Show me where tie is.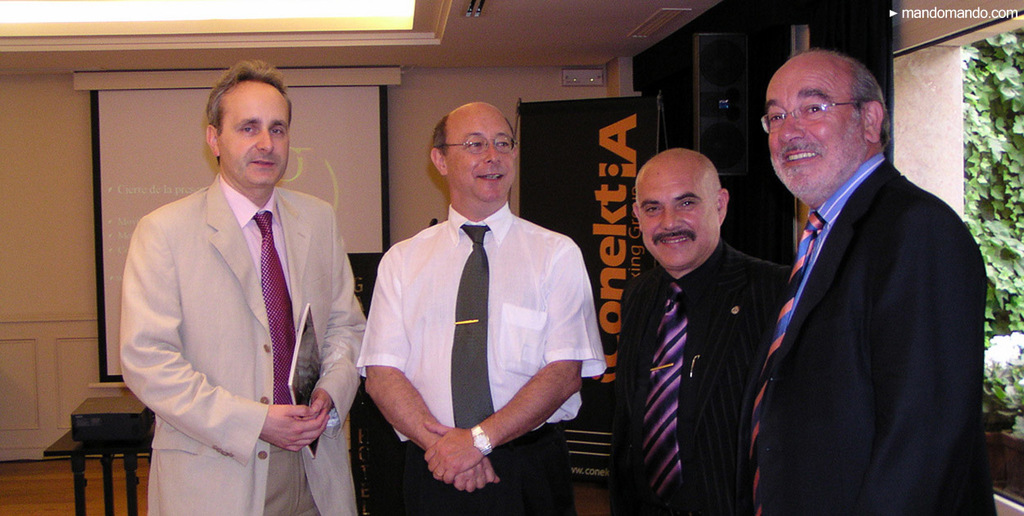
tie is at bbox=[640, 283, 687, 501].
